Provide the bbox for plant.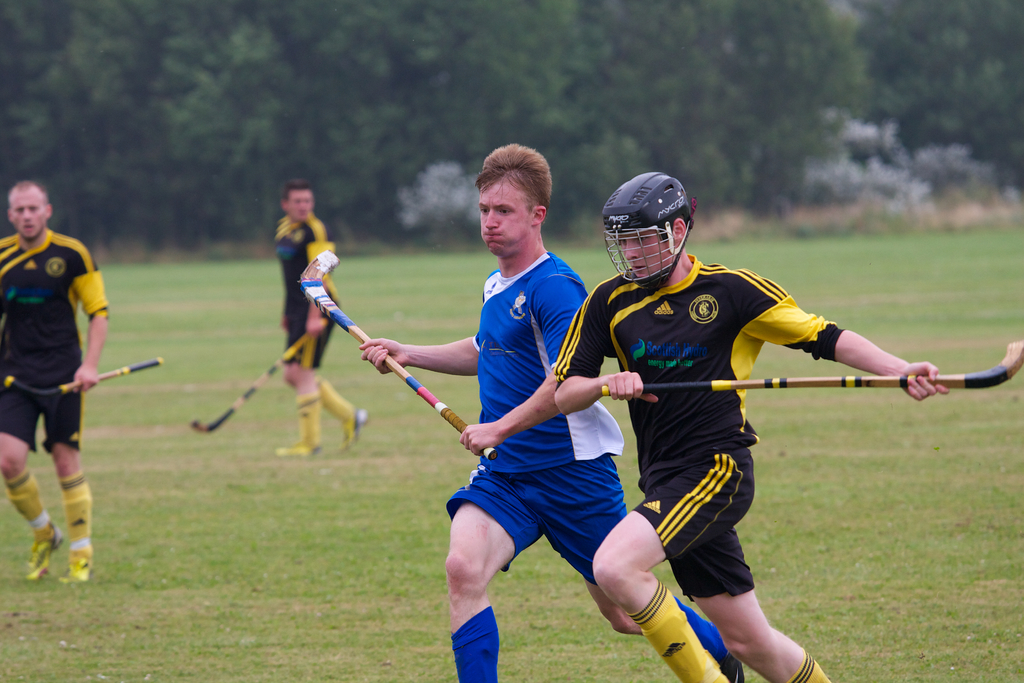
[left=756, top=101, right=999, bottom=202].
